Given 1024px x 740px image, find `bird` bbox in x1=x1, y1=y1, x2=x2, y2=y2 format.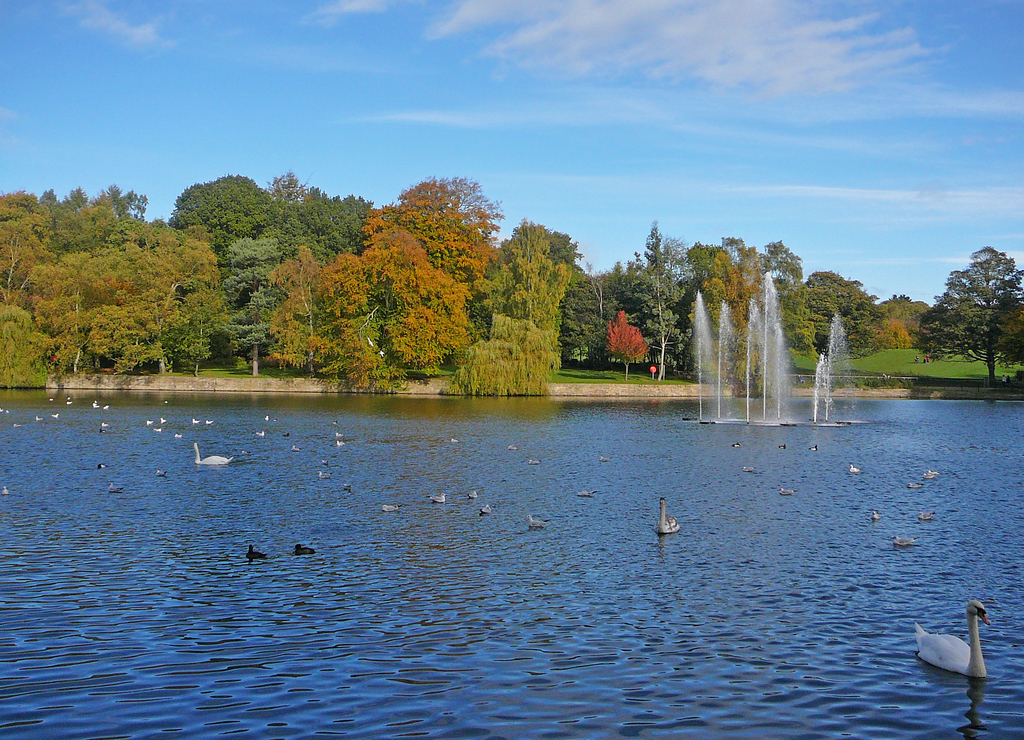
x1=466, y1=491, x2=479, y2=500.
